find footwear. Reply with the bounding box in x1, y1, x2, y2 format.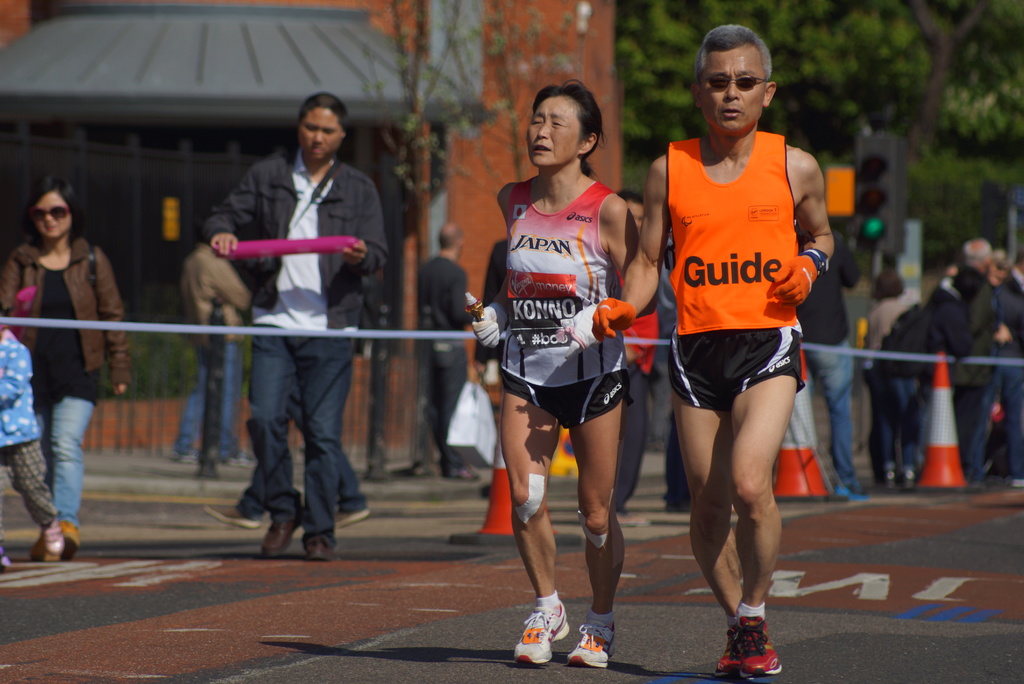
565, 618, 616, 669.
